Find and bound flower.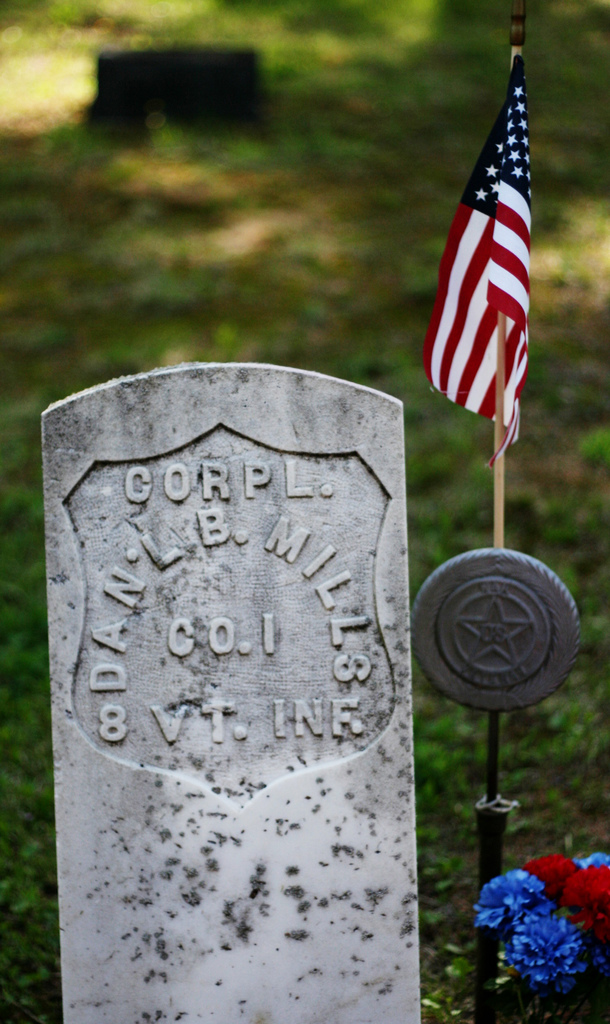
Bound: pyautogui.locateOnScreen(528, 856, 581, 881).
